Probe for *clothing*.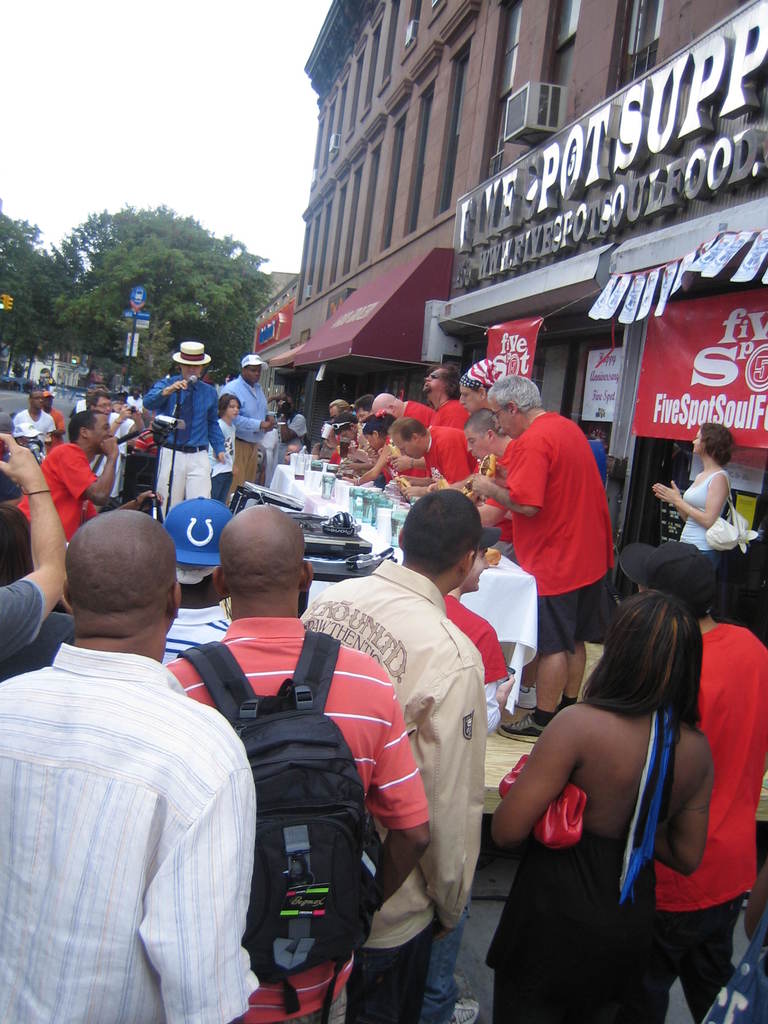
Probe result: left=0, top=576, right=44, bottom=665.
